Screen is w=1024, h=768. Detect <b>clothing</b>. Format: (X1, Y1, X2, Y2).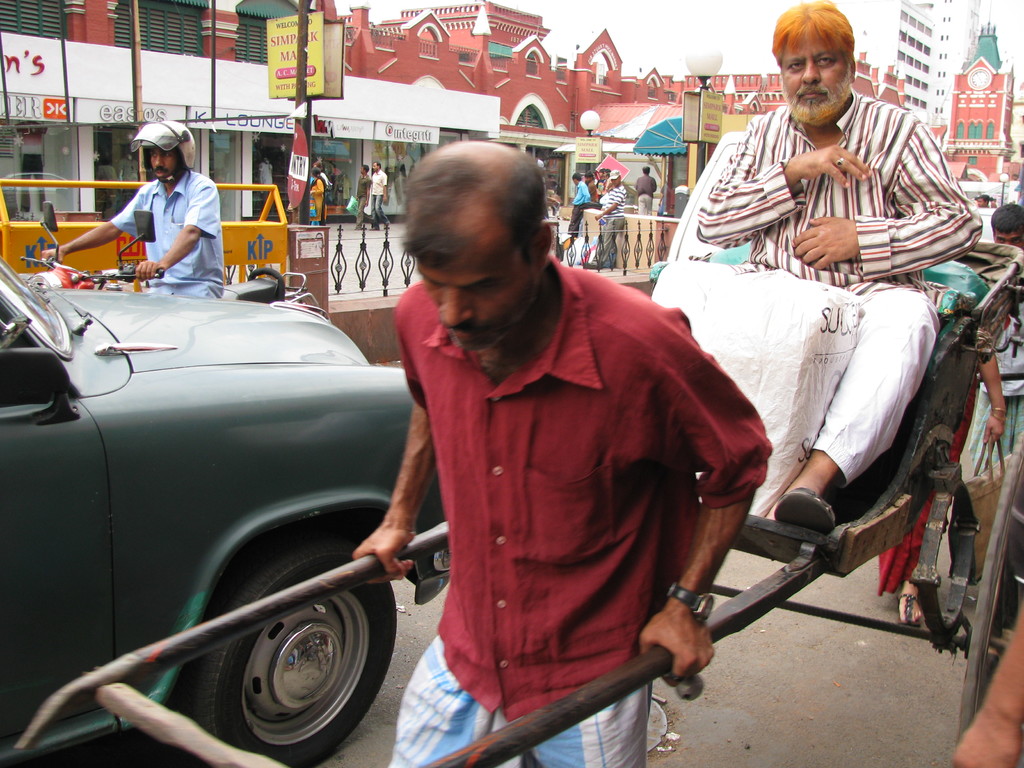
(650, 88, 985, 488).
